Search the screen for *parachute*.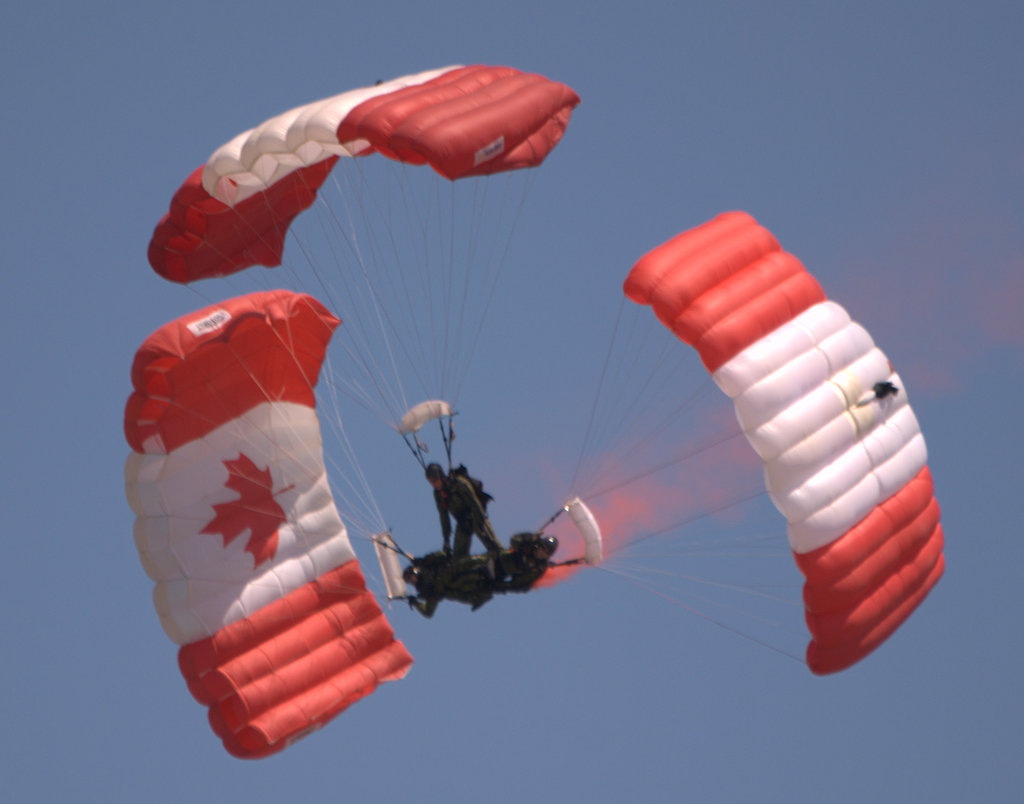
Found at l=541, t=209, r=945, b=565.
